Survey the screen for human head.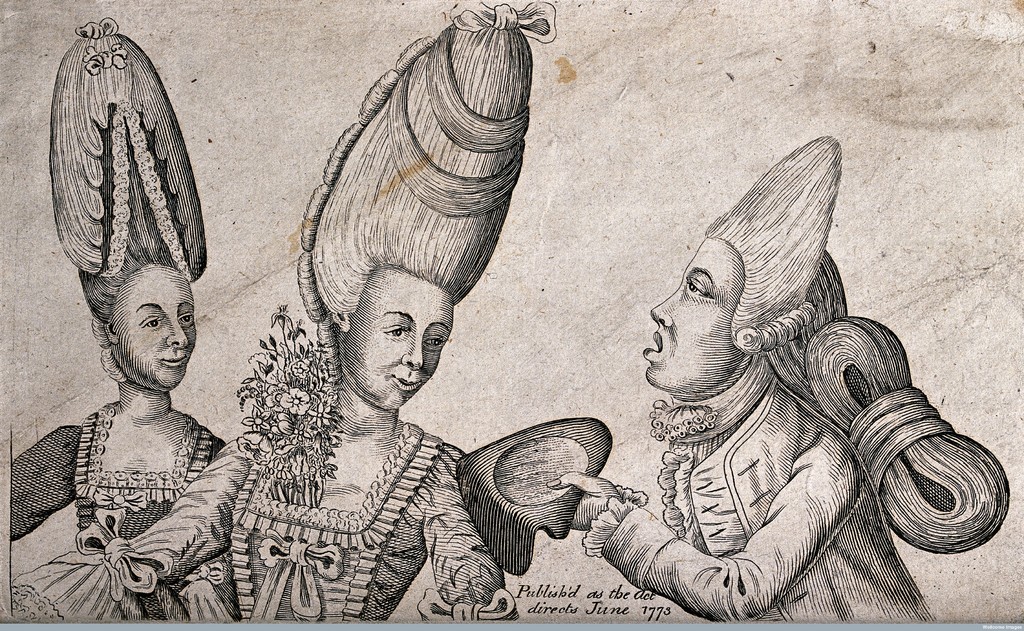
Survey found: crop(90, 261, 195, 389).
